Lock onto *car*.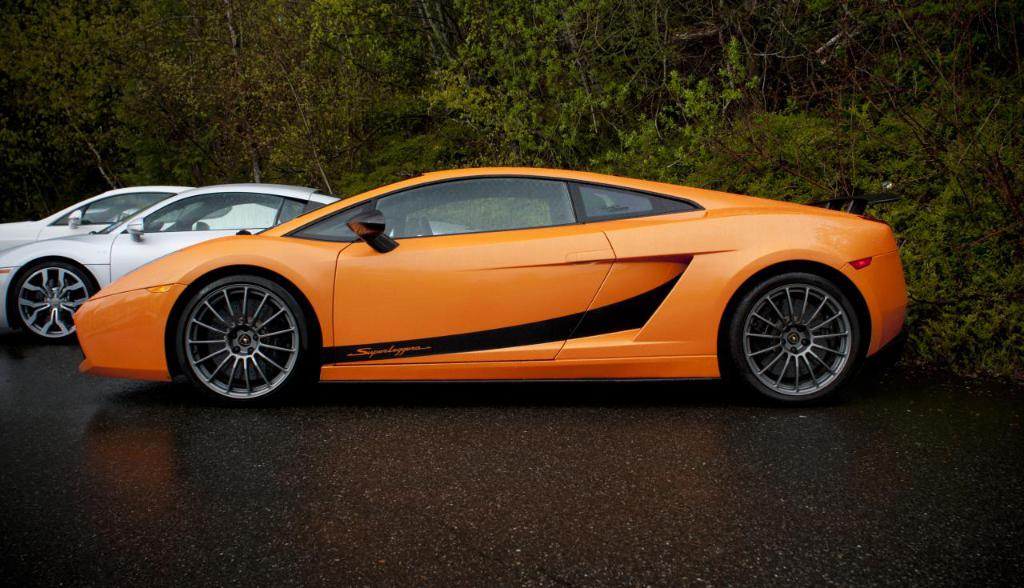
Locked: [0, 185, 194, 252].
